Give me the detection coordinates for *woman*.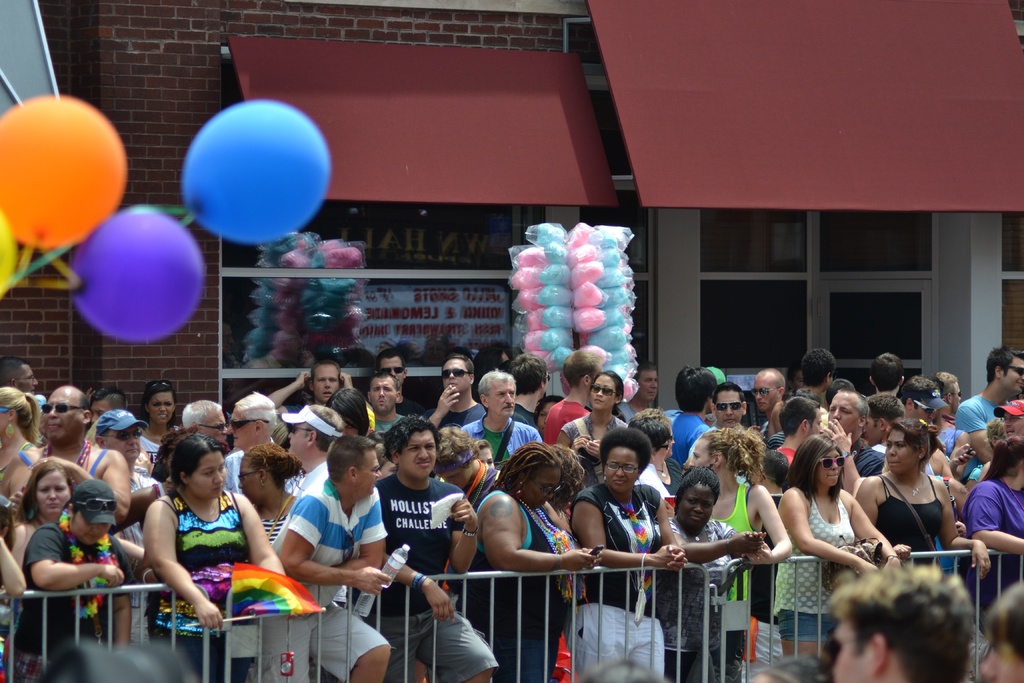
[962,435,1023,552].
